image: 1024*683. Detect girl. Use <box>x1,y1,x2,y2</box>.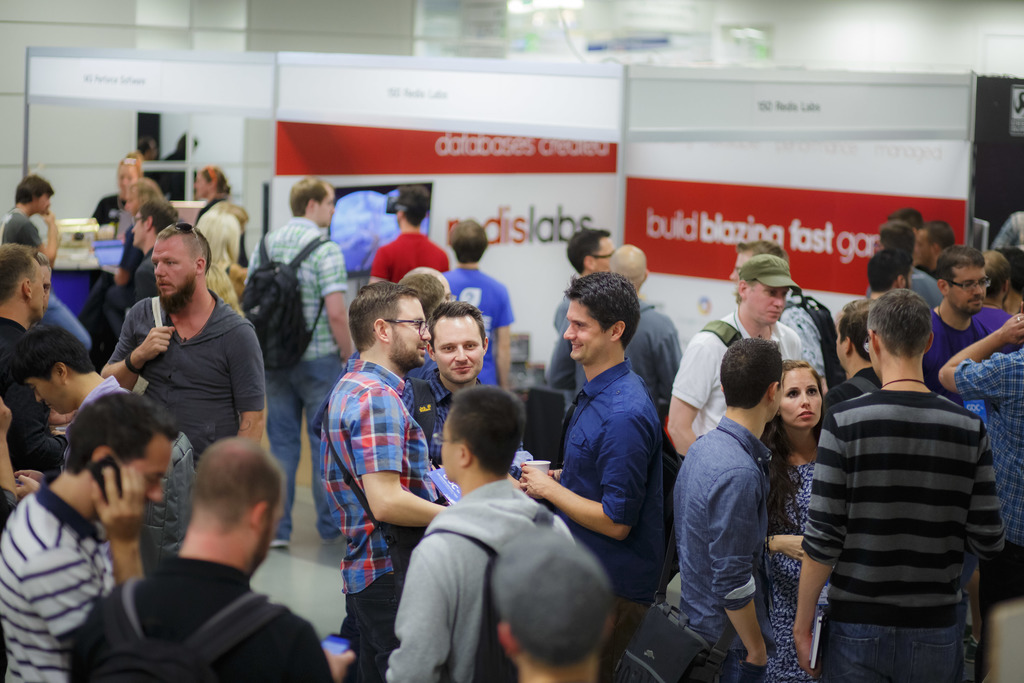
<box>771,363,826,682</box>.
